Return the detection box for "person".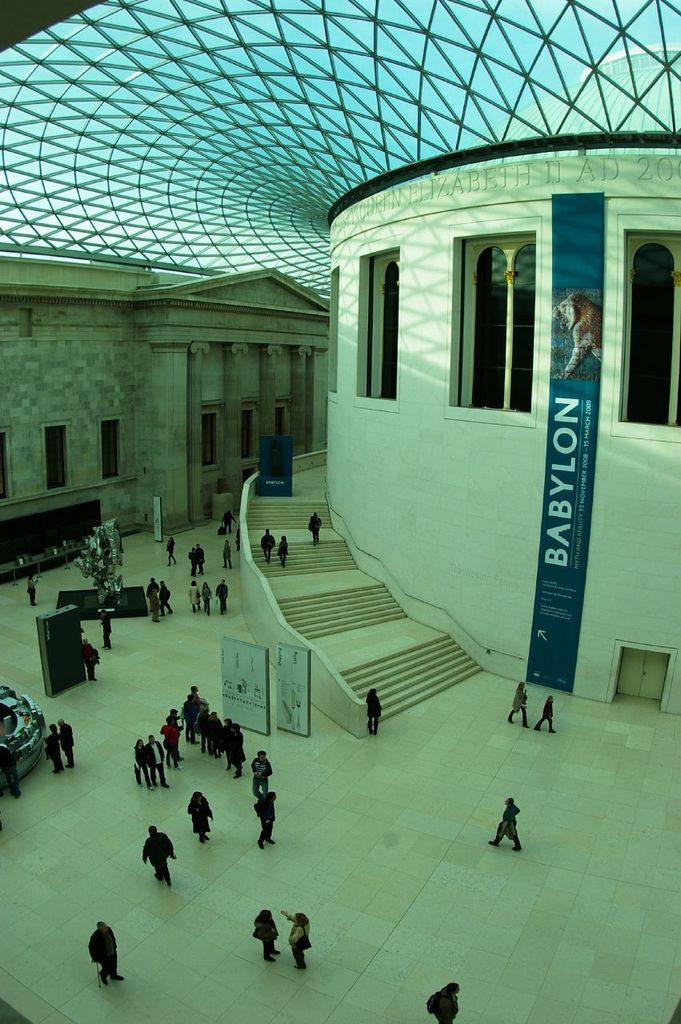
250 910 281 959.
